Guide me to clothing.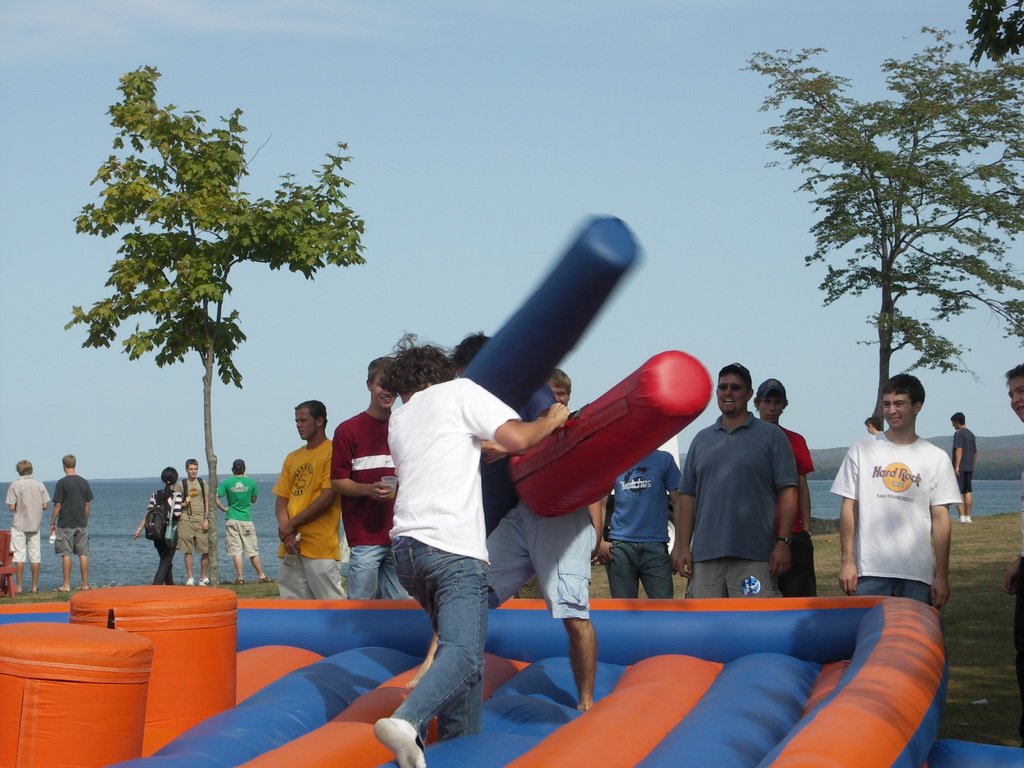
Guidance: left=684, top=397, right=819, bottom=603.
